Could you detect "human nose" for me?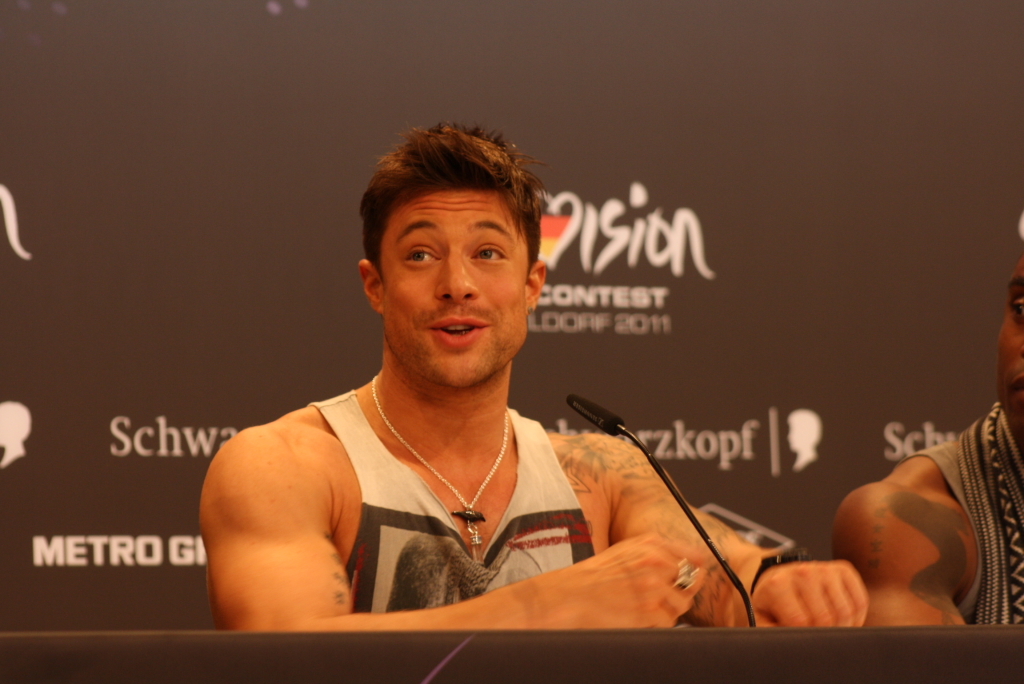
Detection result: [x1=439, y1=250, x2=477, y2=299].
